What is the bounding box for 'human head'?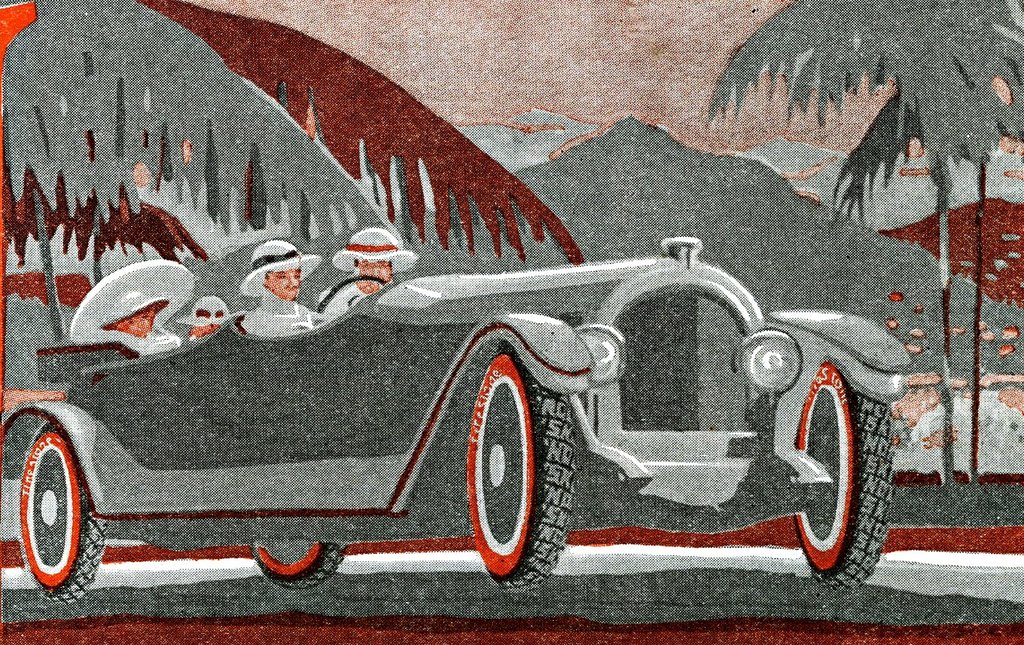
351, 226, 389, 286.
